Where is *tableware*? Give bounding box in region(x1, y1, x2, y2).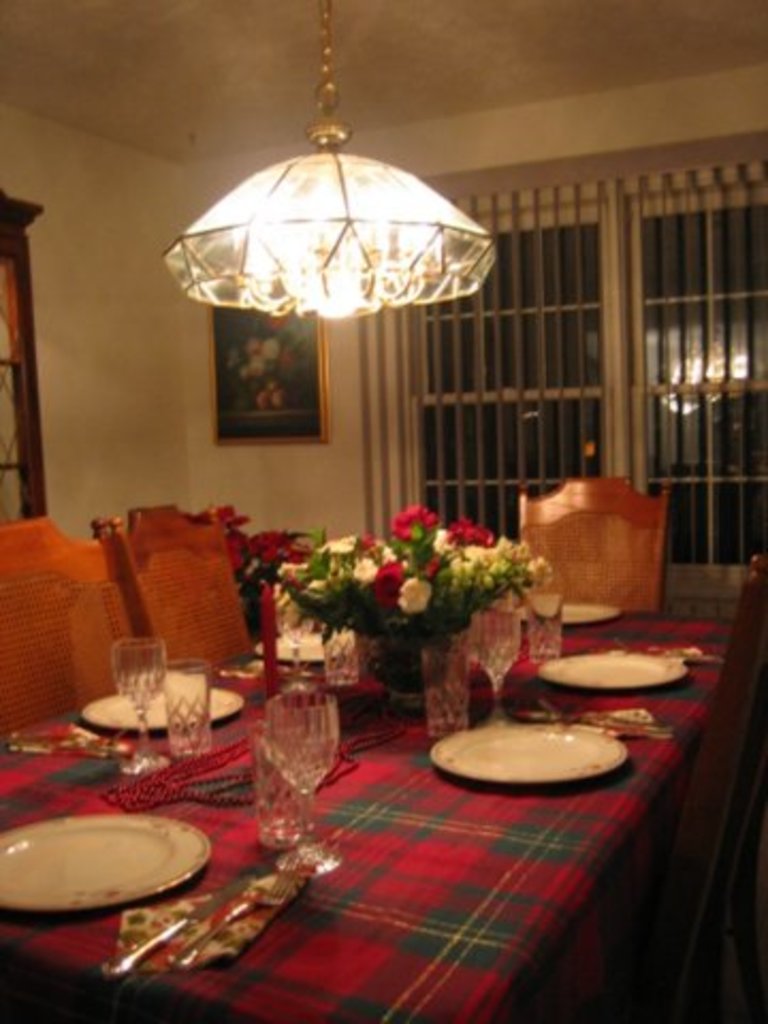
region(252, 623, 356, 668).
